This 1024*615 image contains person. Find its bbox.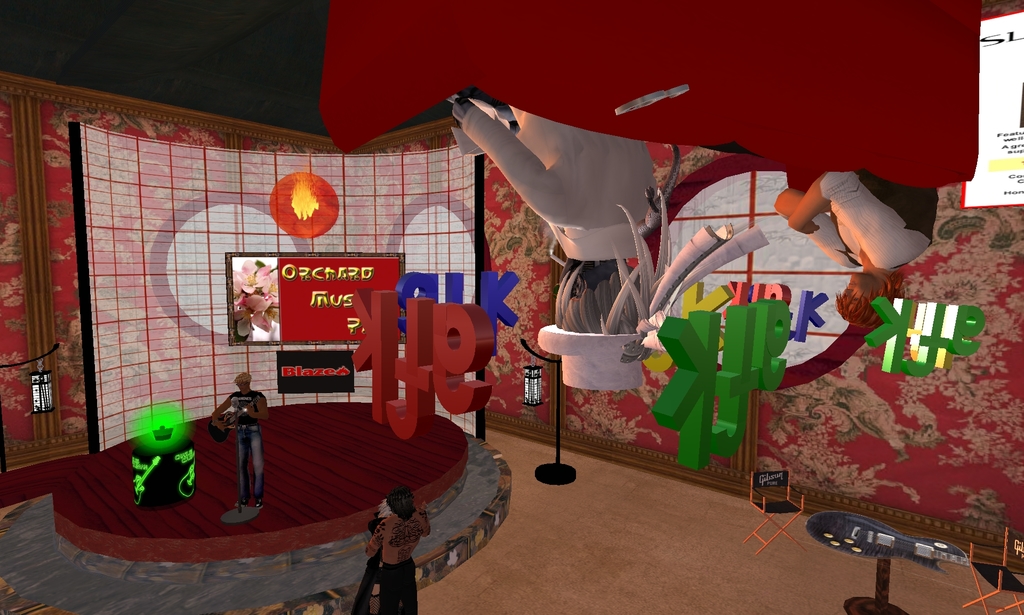
detection(205, 367, 269, 514).
